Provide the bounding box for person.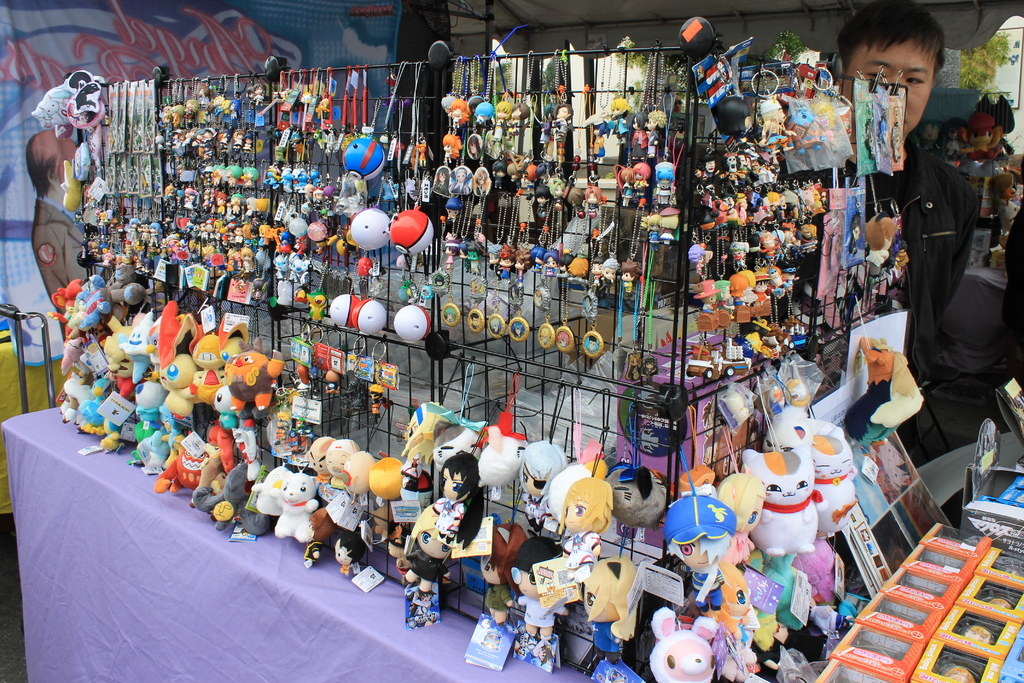
(540,328,551,345).
